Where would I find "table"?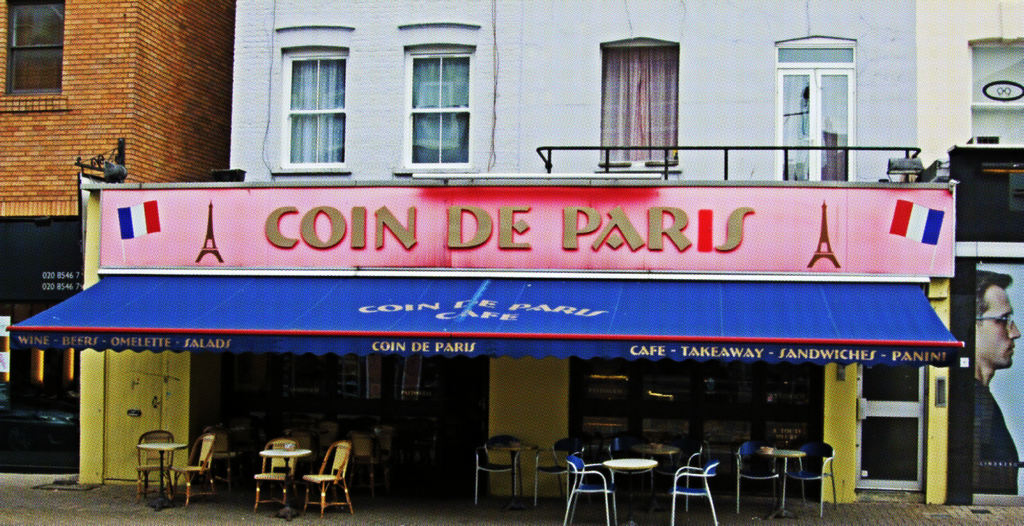
At rect(602, 457, 657, 525).
